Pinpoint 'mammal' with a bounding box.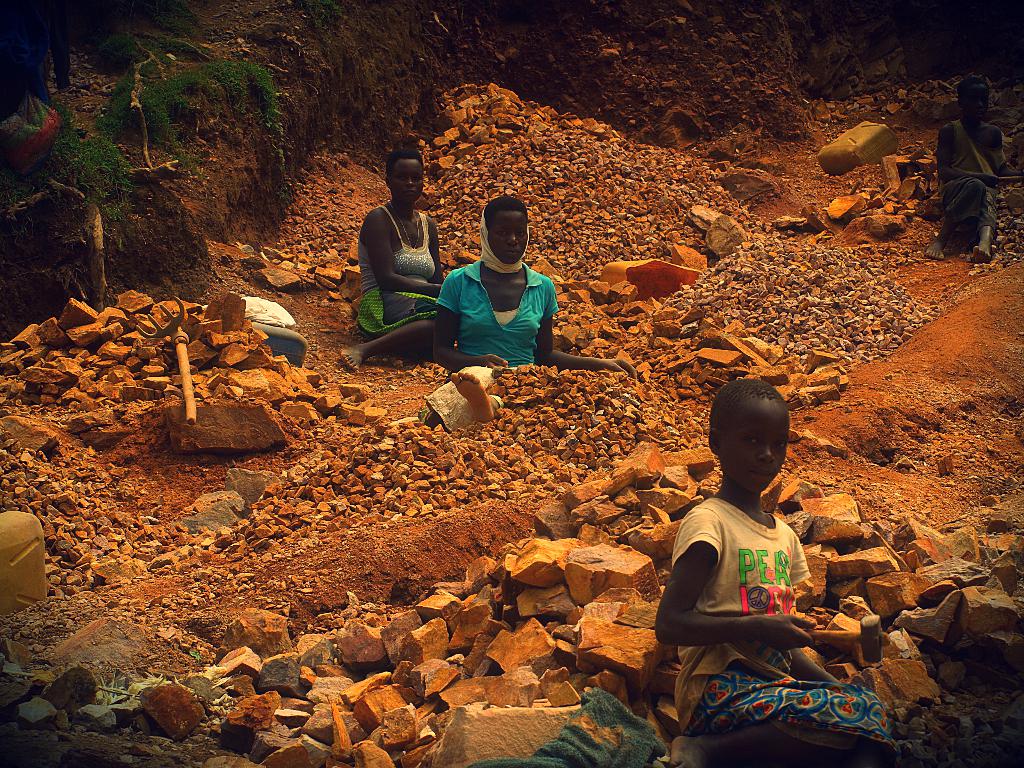
409,217,572,358.
